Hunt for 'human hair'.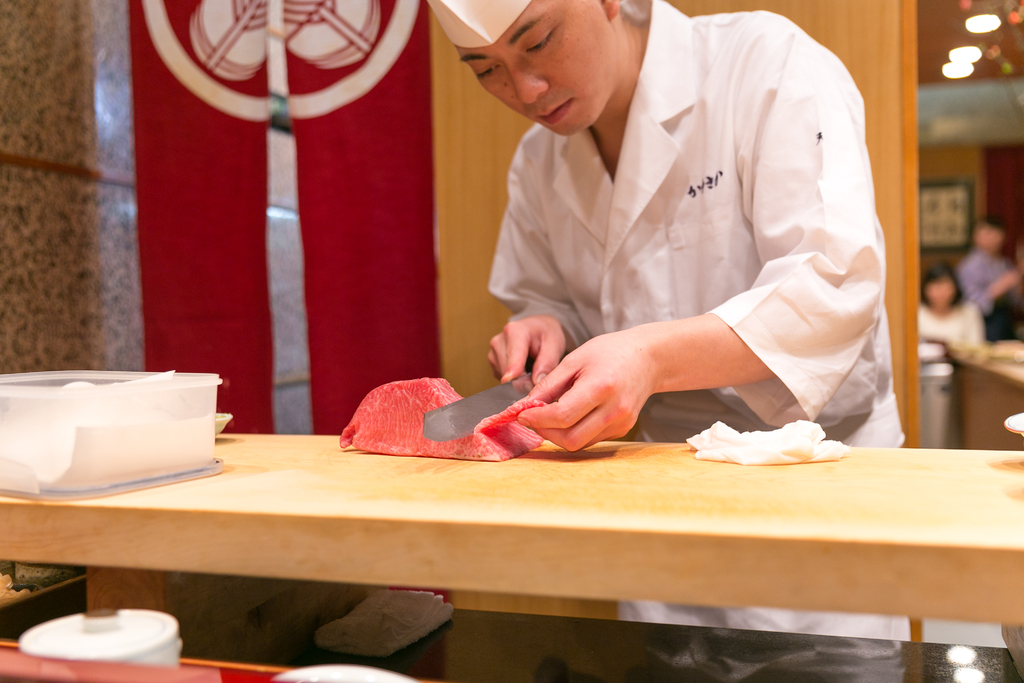
Hunted down at locate(968, 209, 1002, 238).
